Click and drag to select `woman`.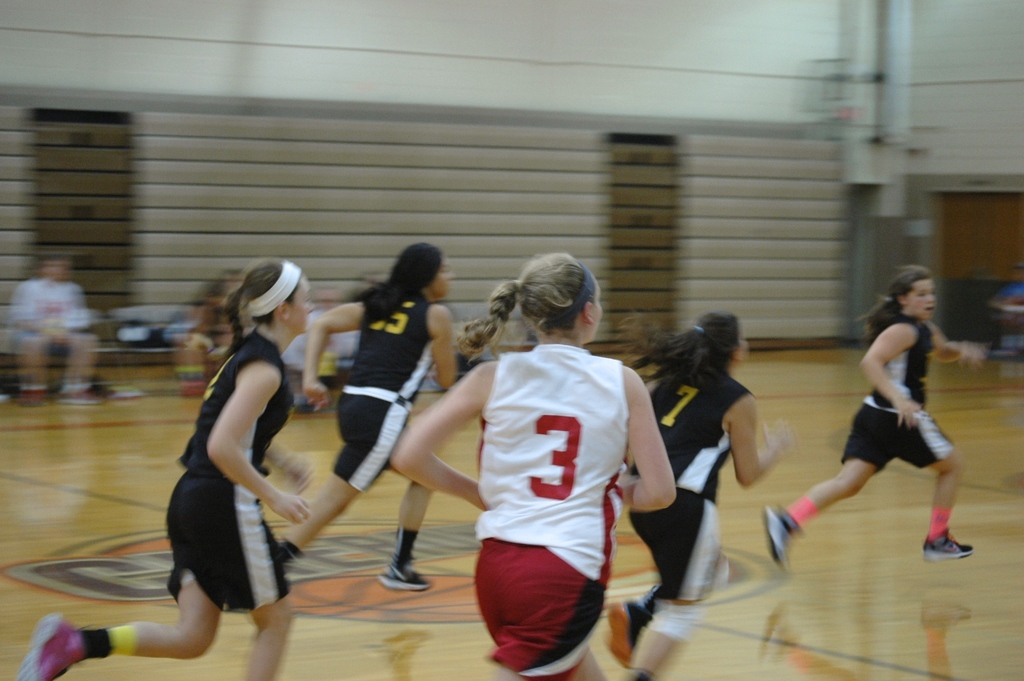
Selection: (x1=391, y1=248, x2=675, y2=680).
